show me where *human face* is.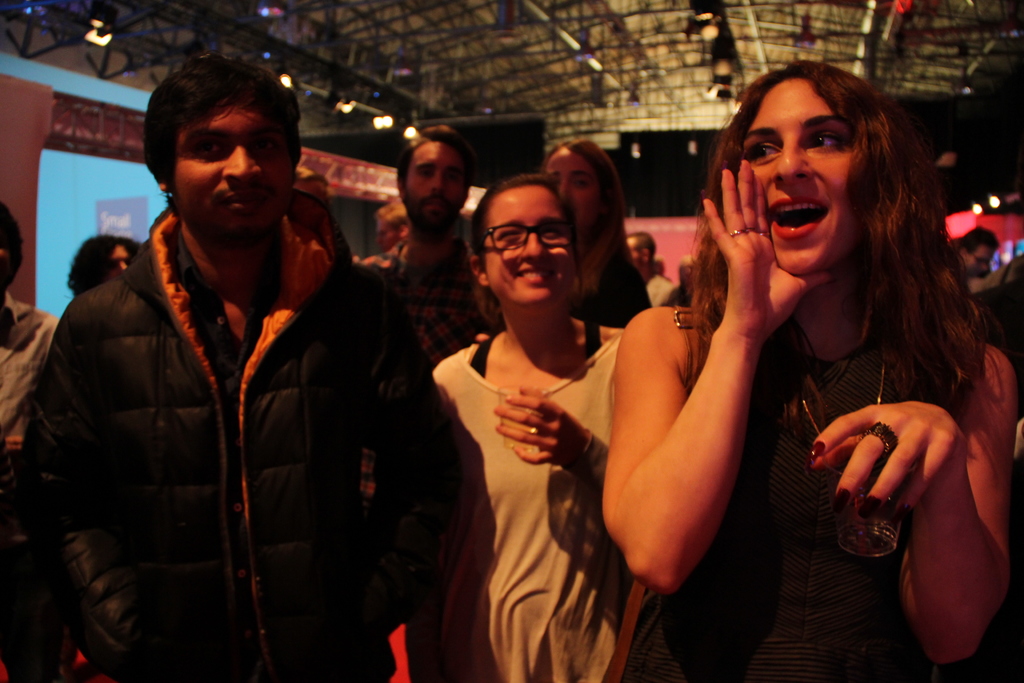
*human face* is at 551, 147, 604, 226.
